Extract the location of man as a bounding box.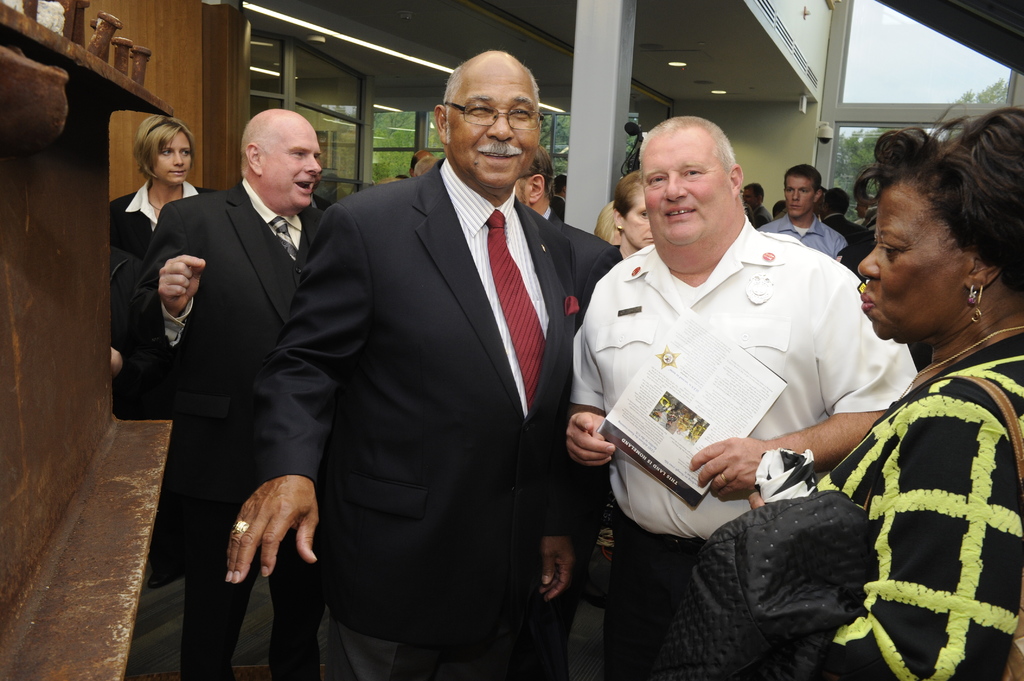
region(758, 161, 846, 260).
